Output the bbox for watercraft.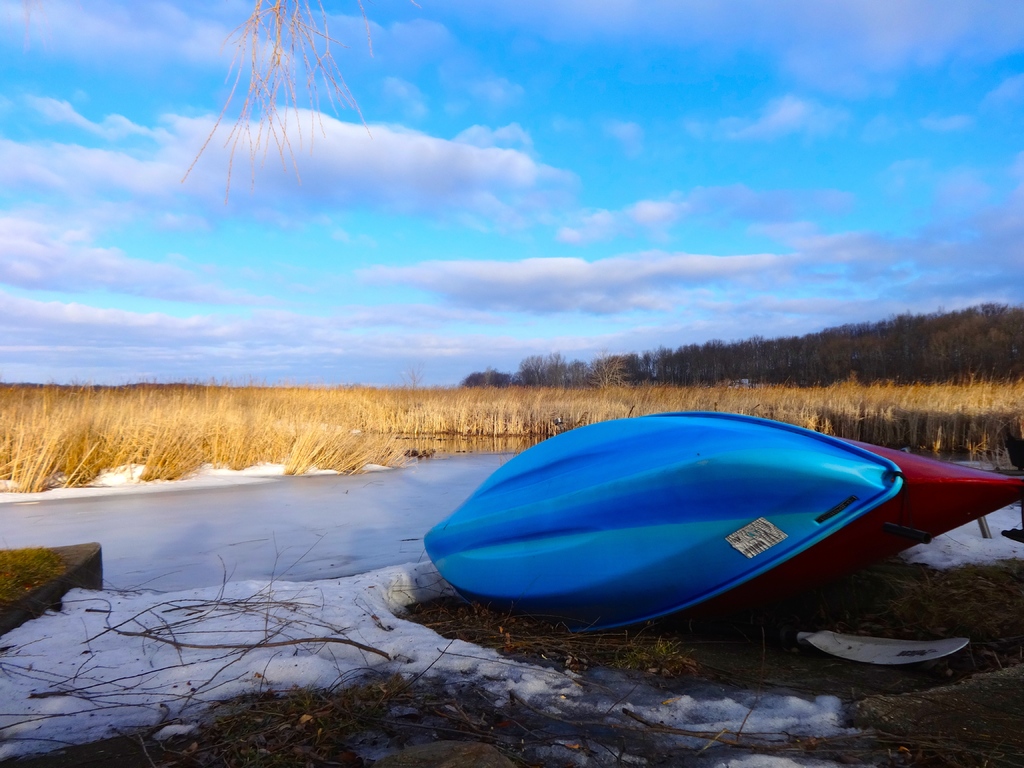
detection(406, 428, 963, 636).
